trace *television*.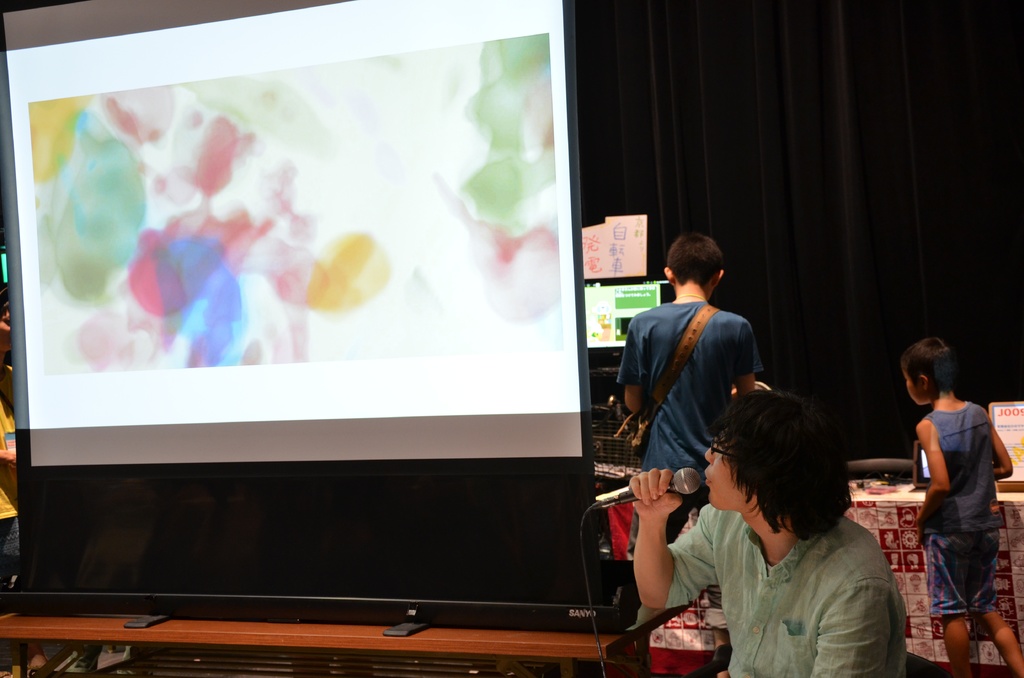
Traced to BBox(2, 0, 609, 634).
